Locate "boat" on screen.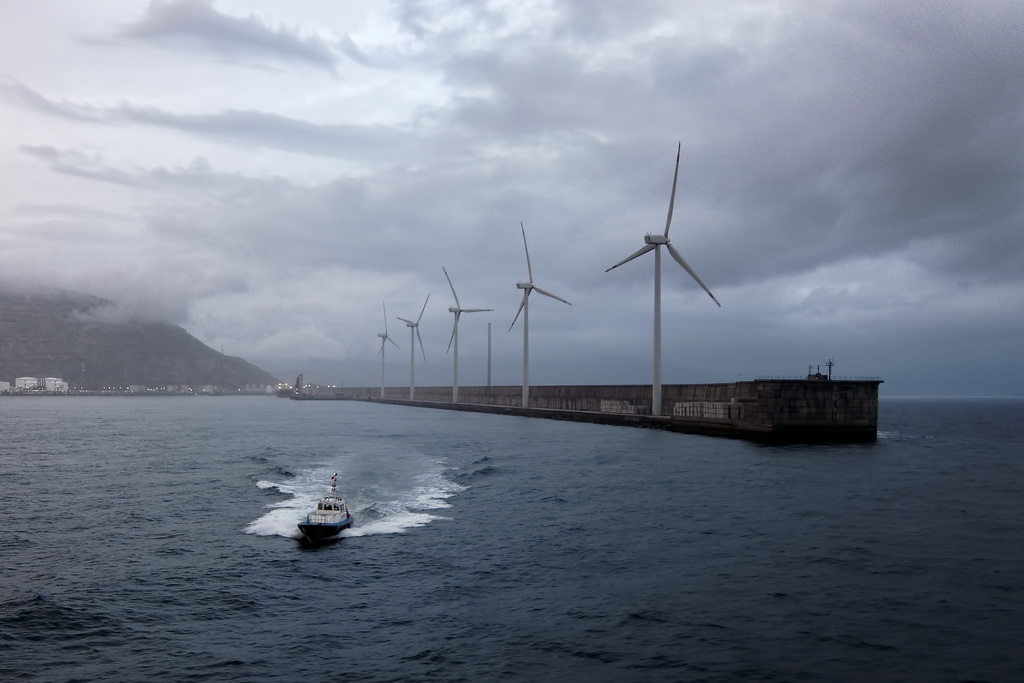
On screen at x1=276 y1=482 x2=359 y2=548.
